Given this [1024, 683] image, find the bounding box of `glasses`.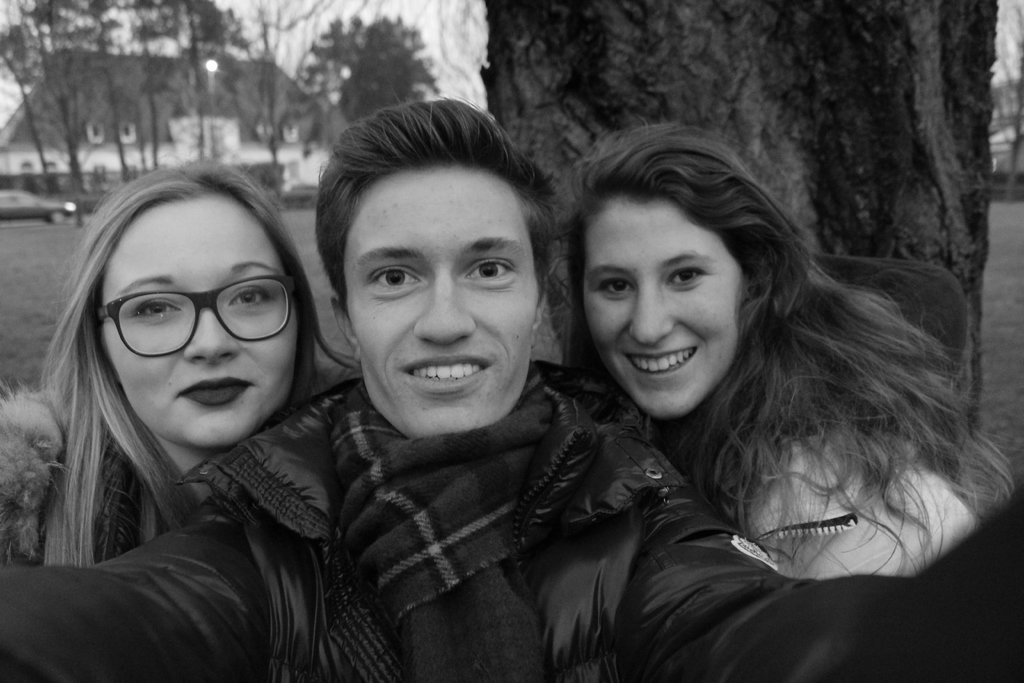
select_region(99, 274, 294, 367).
